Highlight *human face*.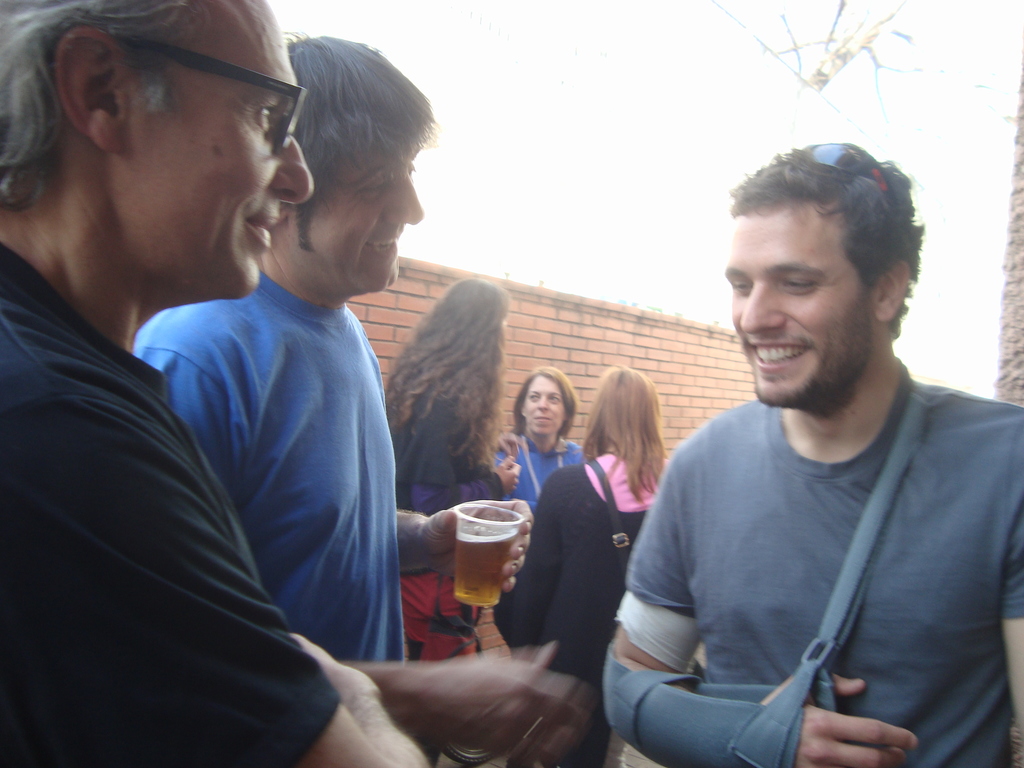
Highlighted region: l=118, t=0, r=328, b=303.
